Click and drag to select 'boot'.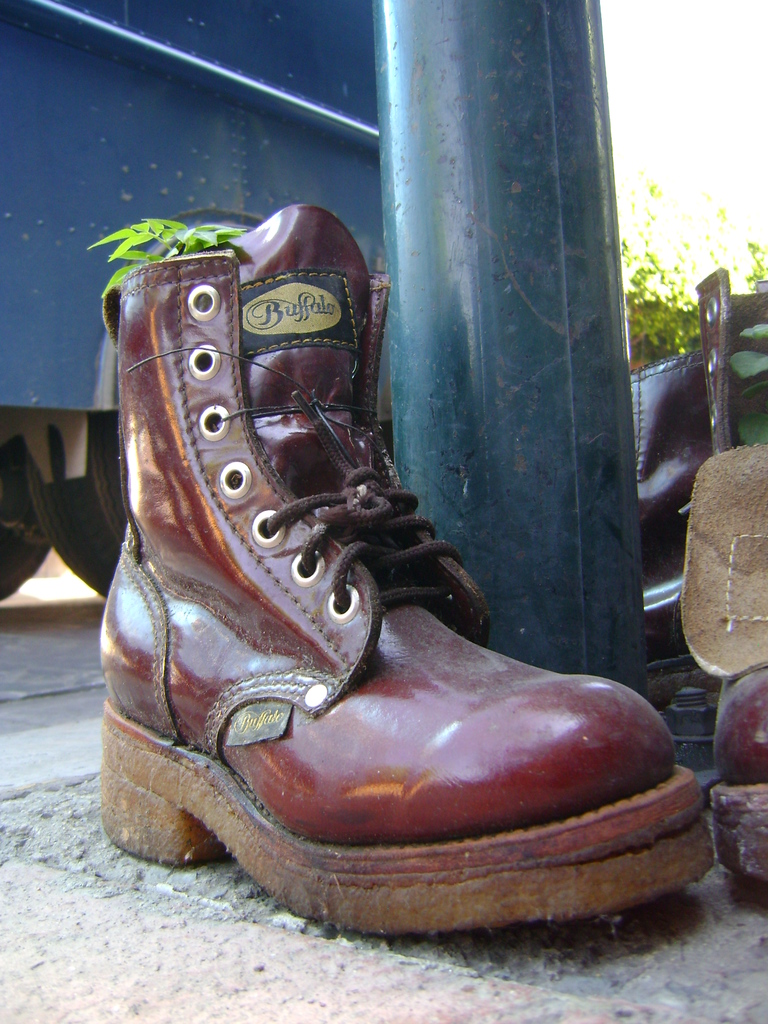
Selection: [84, 191, 697, 946].
